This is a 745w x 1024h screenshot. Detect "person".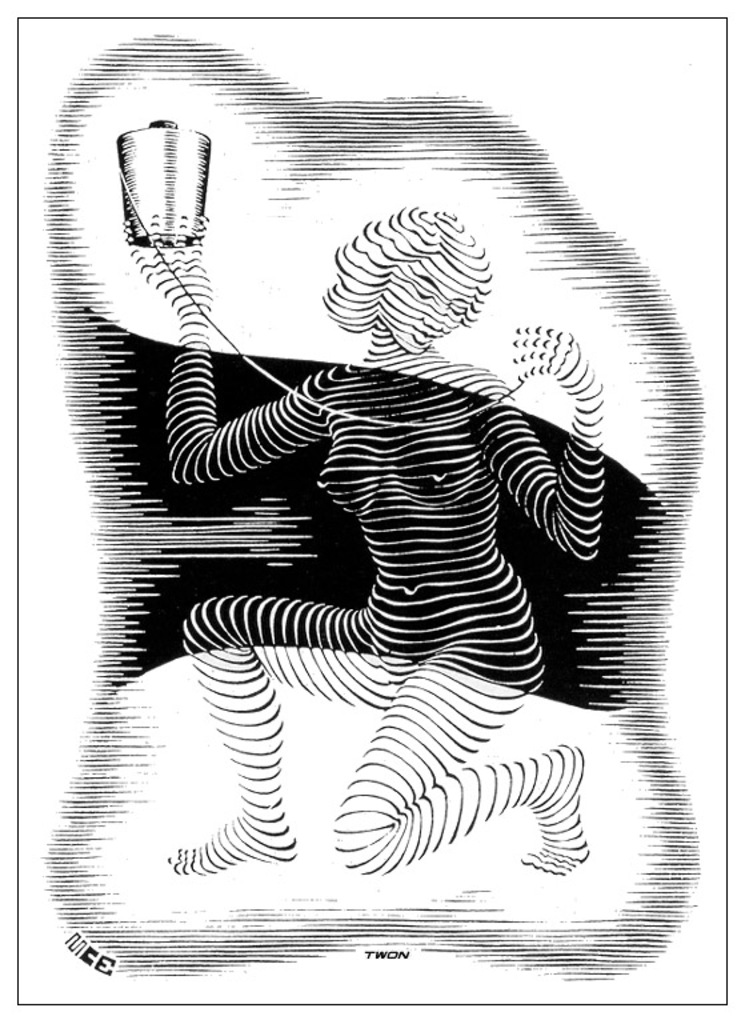
[left=89, top=135, right=642, bottom=939].
